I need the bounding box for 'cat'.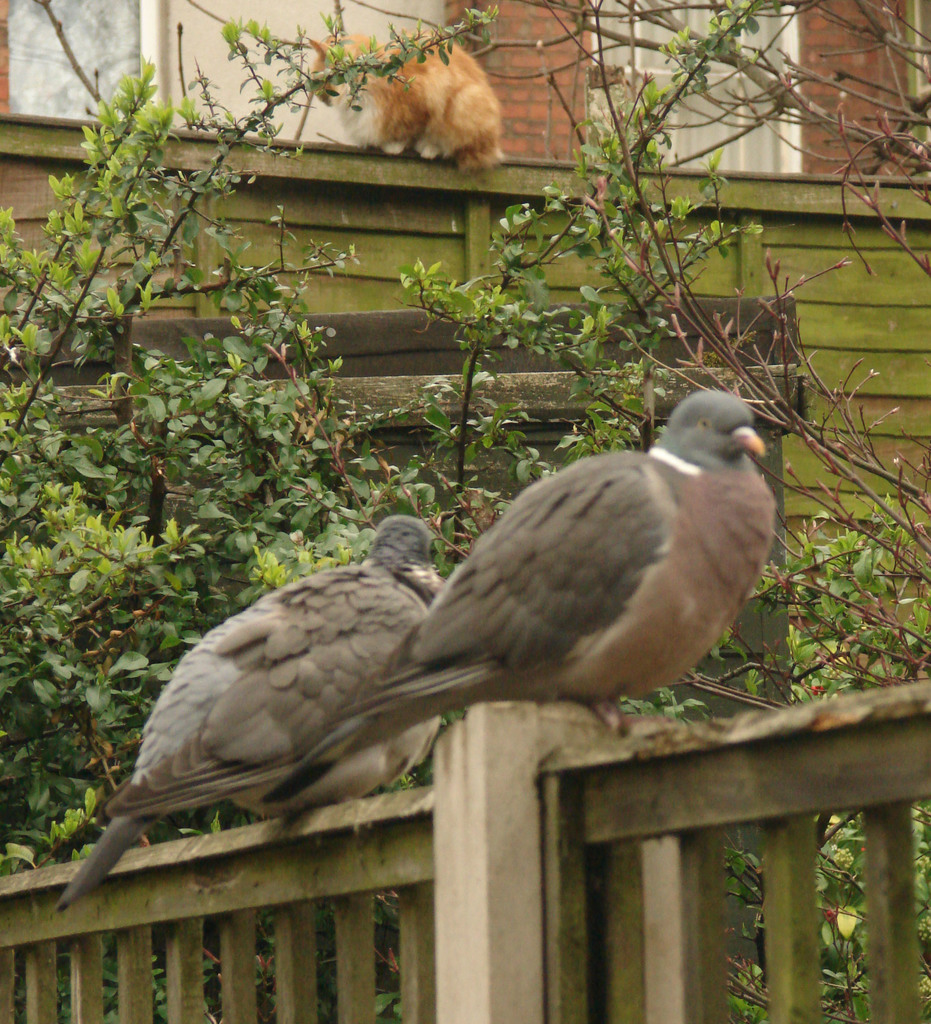
Here it is: bbox=[297, 36, 519, 163].
